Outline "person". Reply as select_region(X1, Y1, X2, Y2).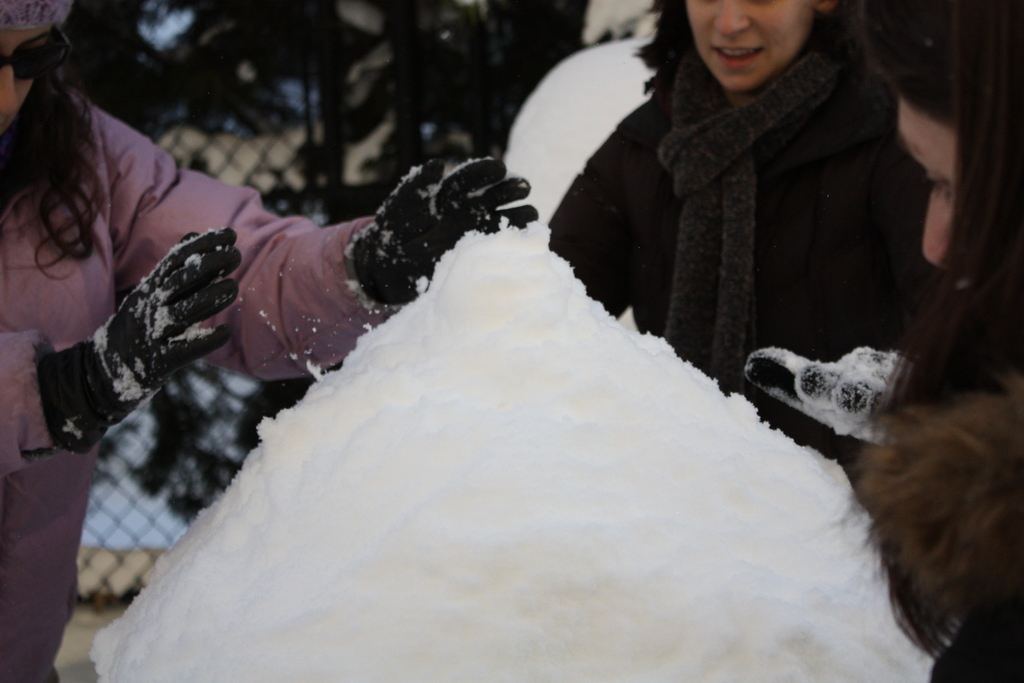
select_region(743, 0, 1023, 682).
